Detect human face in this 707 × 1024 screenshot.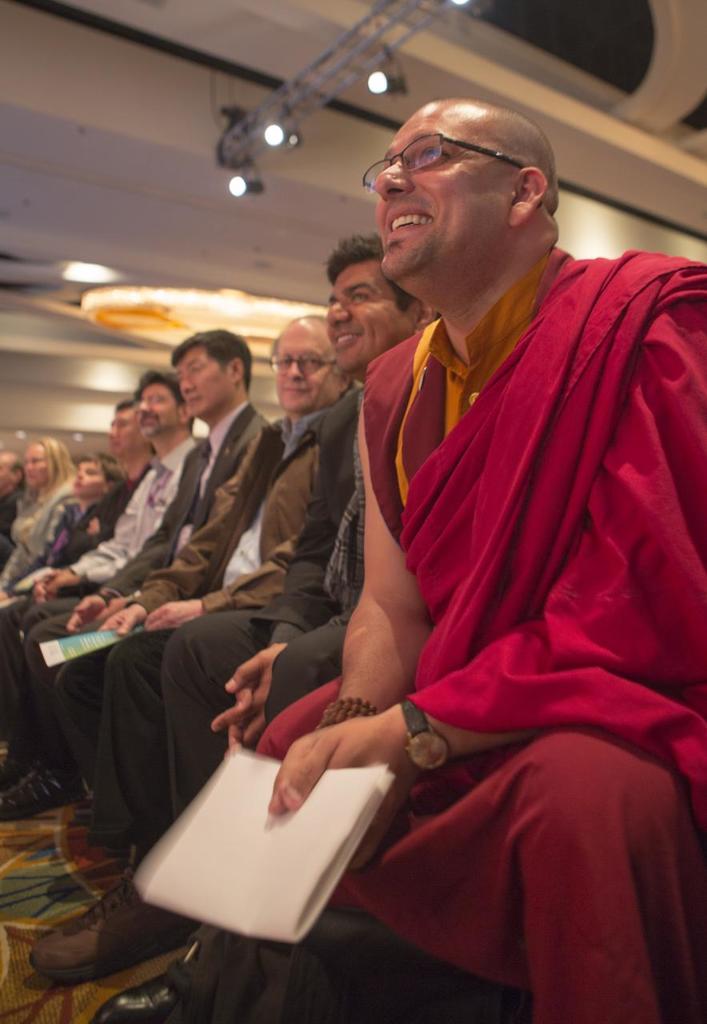
Detection: {"x1": 383, "y1": 102, "x2": 506, "y2": 274}.
